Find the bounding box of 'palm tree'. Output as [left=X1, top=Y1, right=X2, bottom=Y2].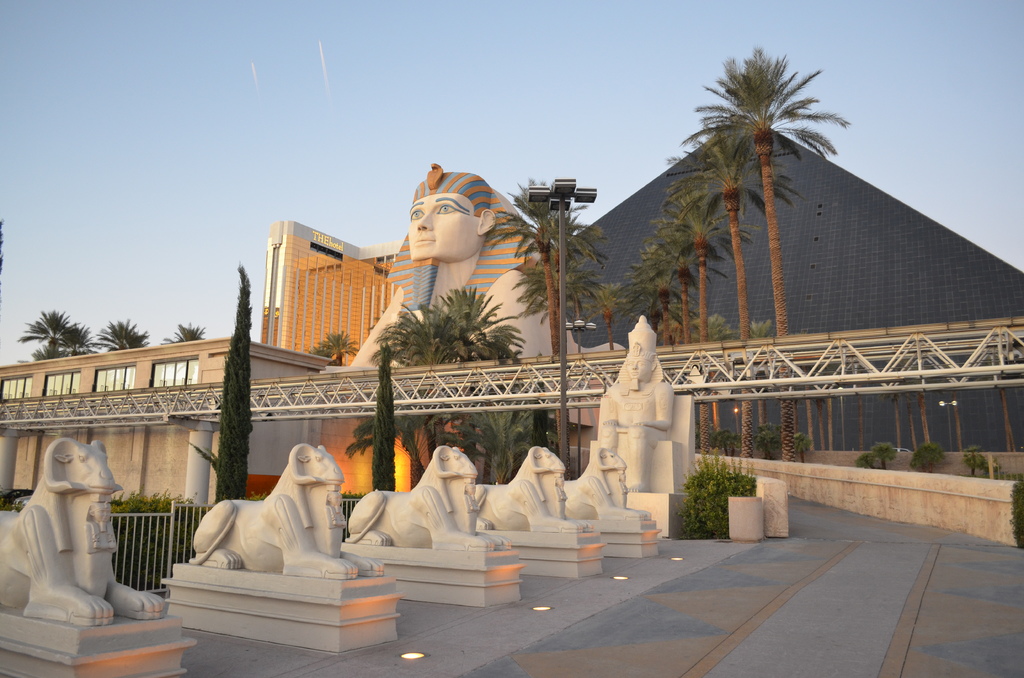
[left=27, top=305, right=98, bottom=360].
